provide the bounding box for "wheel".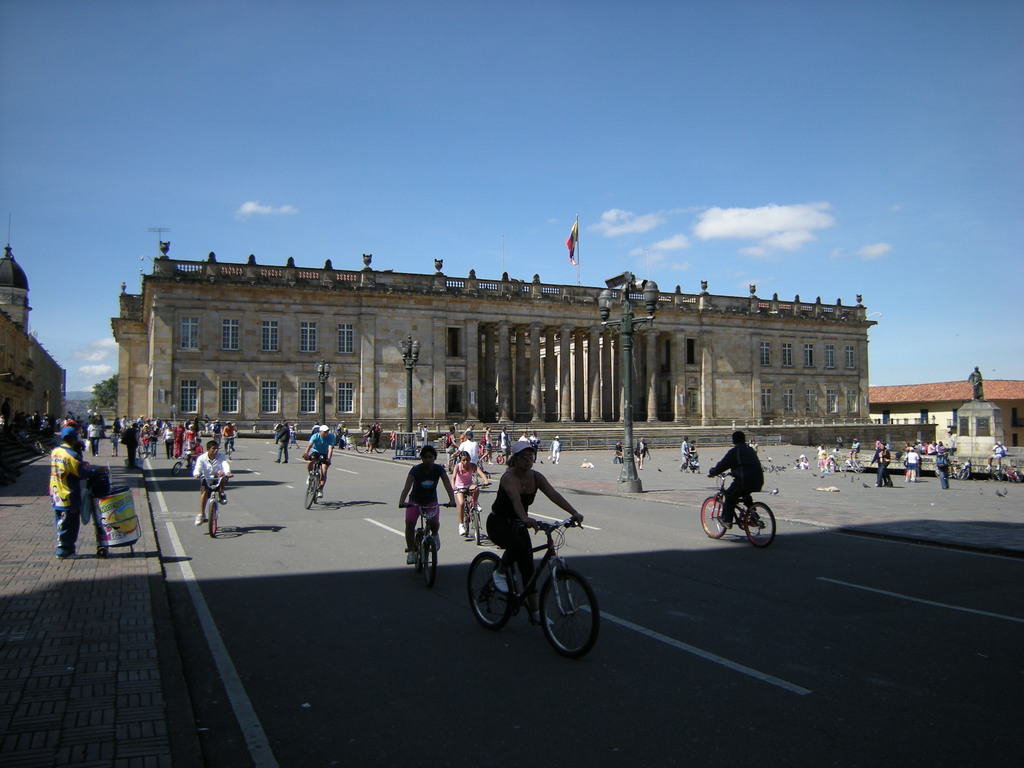
(left=424, top=537, right=437, bottom=587).
